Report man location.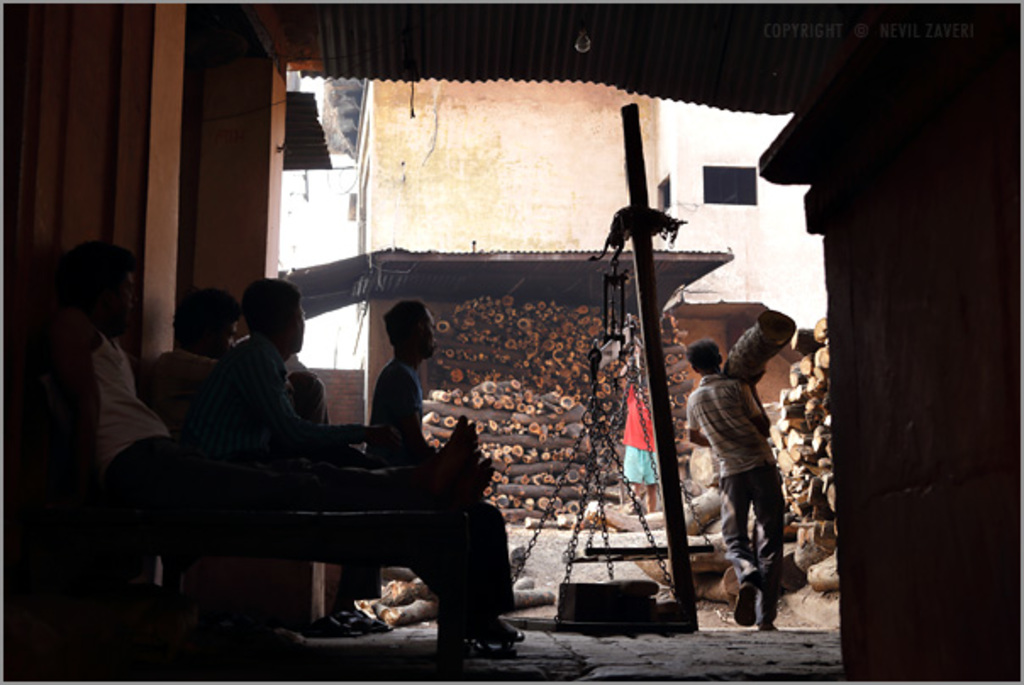
Report: 365:297:531:644.
